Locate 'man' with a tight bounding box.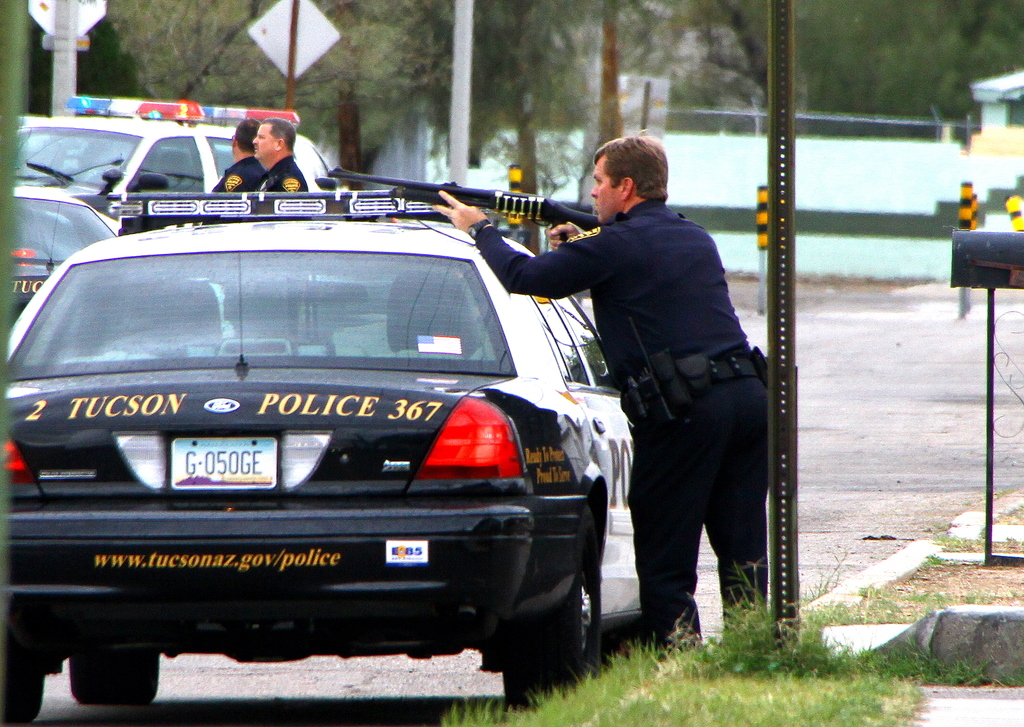
{"x1": 252, "y1": 116, "x2": 308, "y2": 193}.
